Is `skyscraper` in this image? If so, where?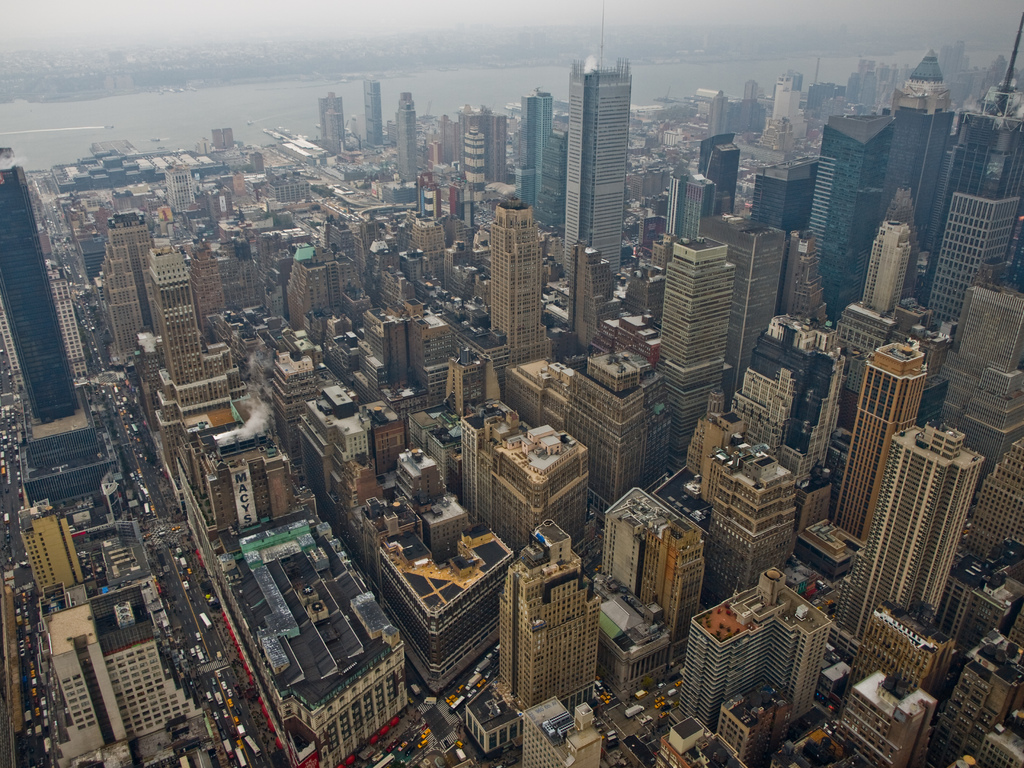
Yes, at {"left": 518, "top": 87, "right": 558, "bottom": 184}.
